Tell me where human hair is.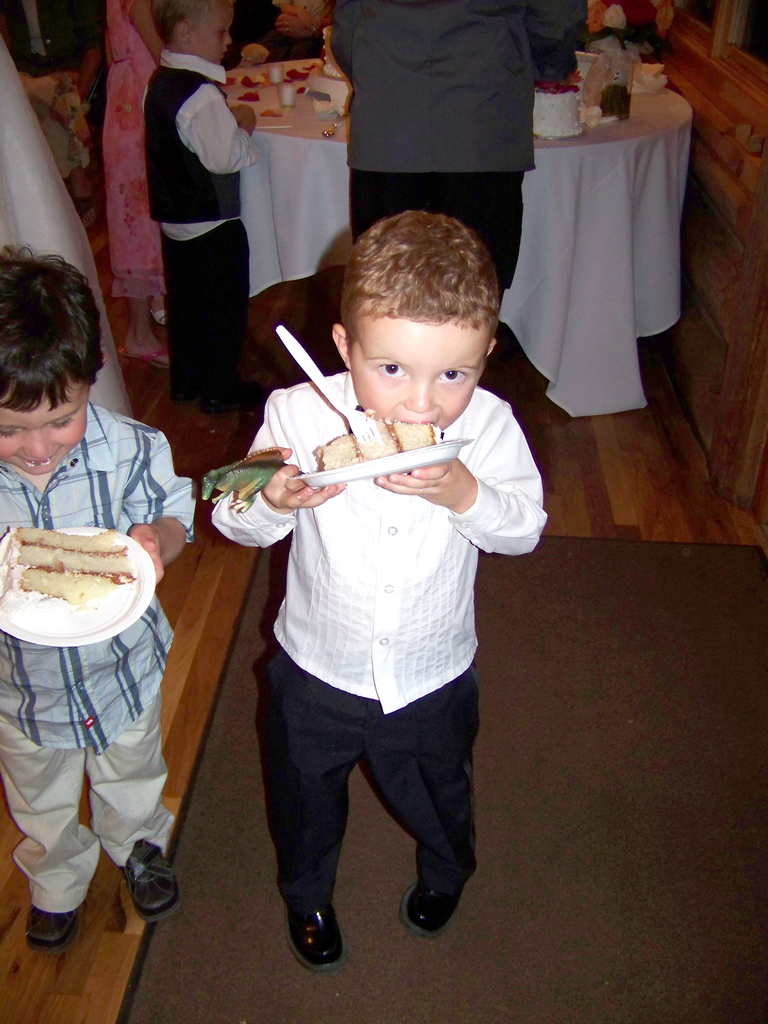
human hair is at box=[141, 0, 214, 45].
